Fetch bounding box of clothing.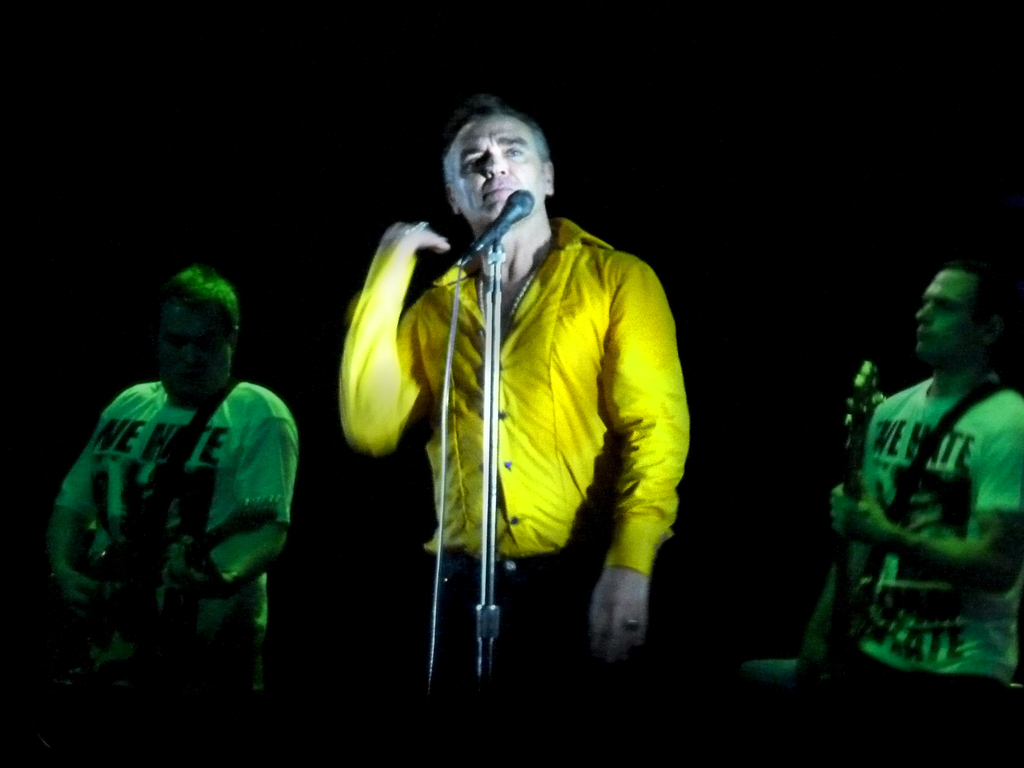
Bbox: l=336, t=154, r=691, b=653.
